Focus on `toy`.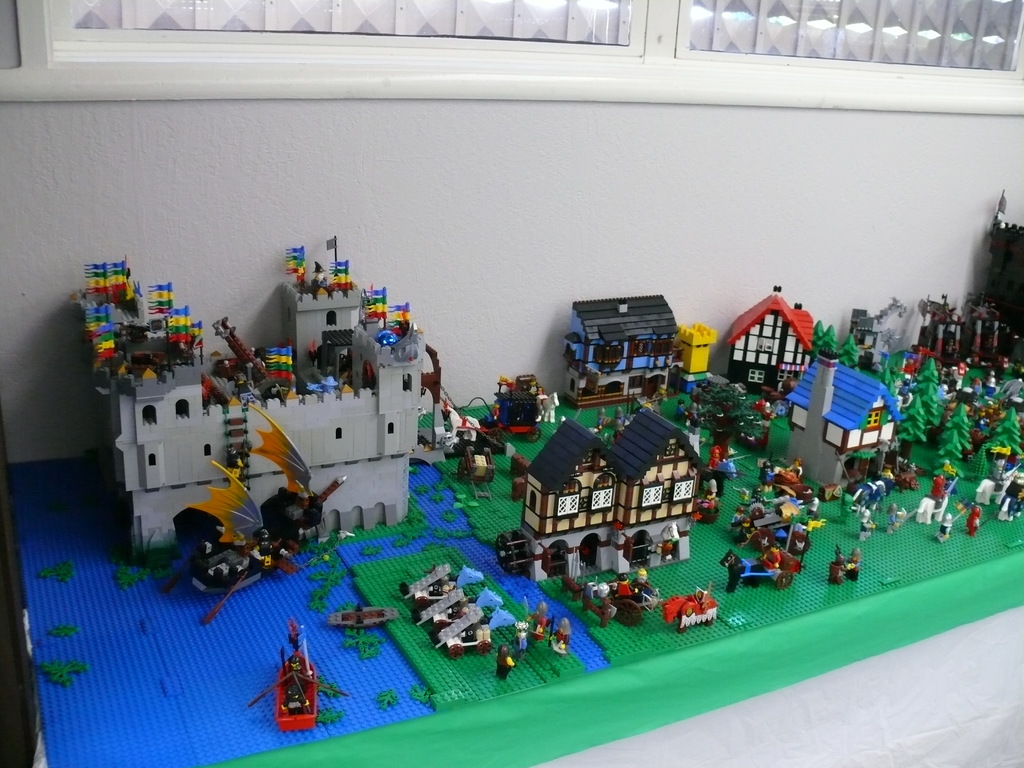
Focused at box(851, 477, 889, 506).
